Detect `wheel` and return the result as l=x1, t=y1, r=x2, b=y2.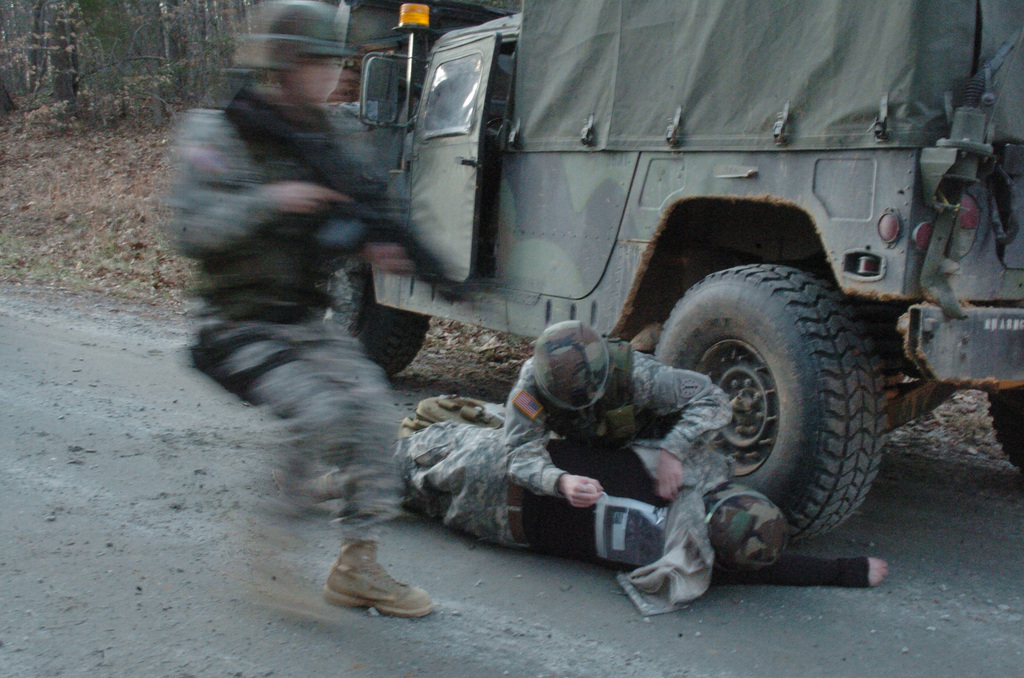
l=321, t=267, r=429, b=383.
